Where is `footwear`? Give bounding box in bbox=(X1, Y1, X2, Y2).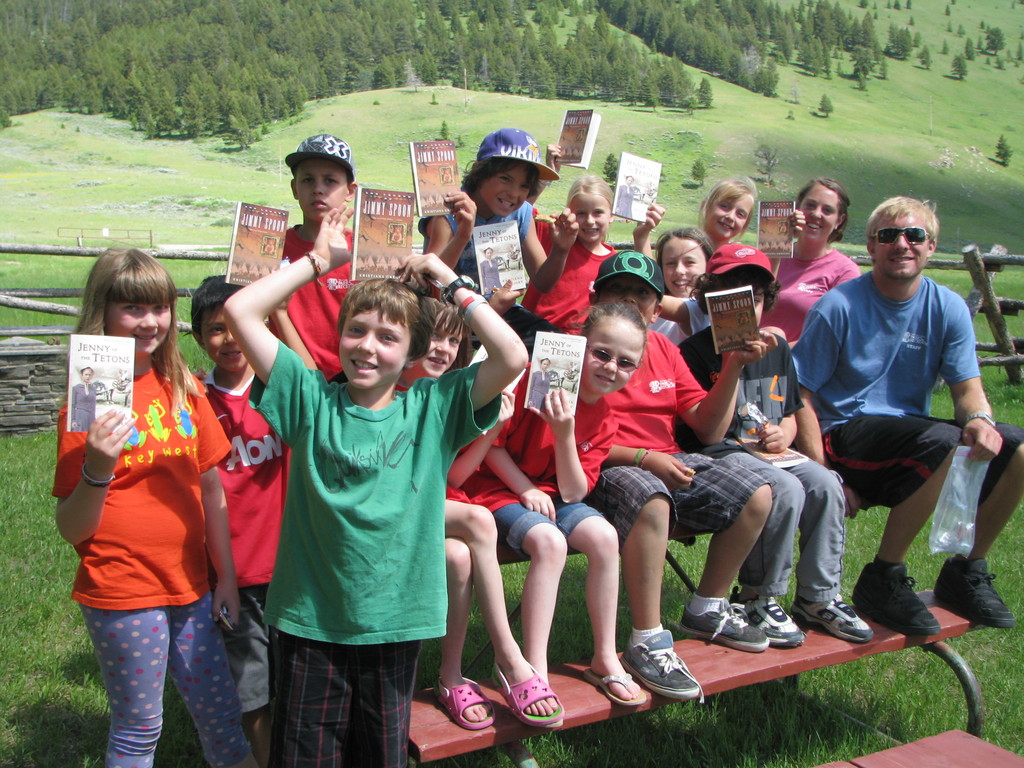
bbox=(622, 628, 706, 701).
